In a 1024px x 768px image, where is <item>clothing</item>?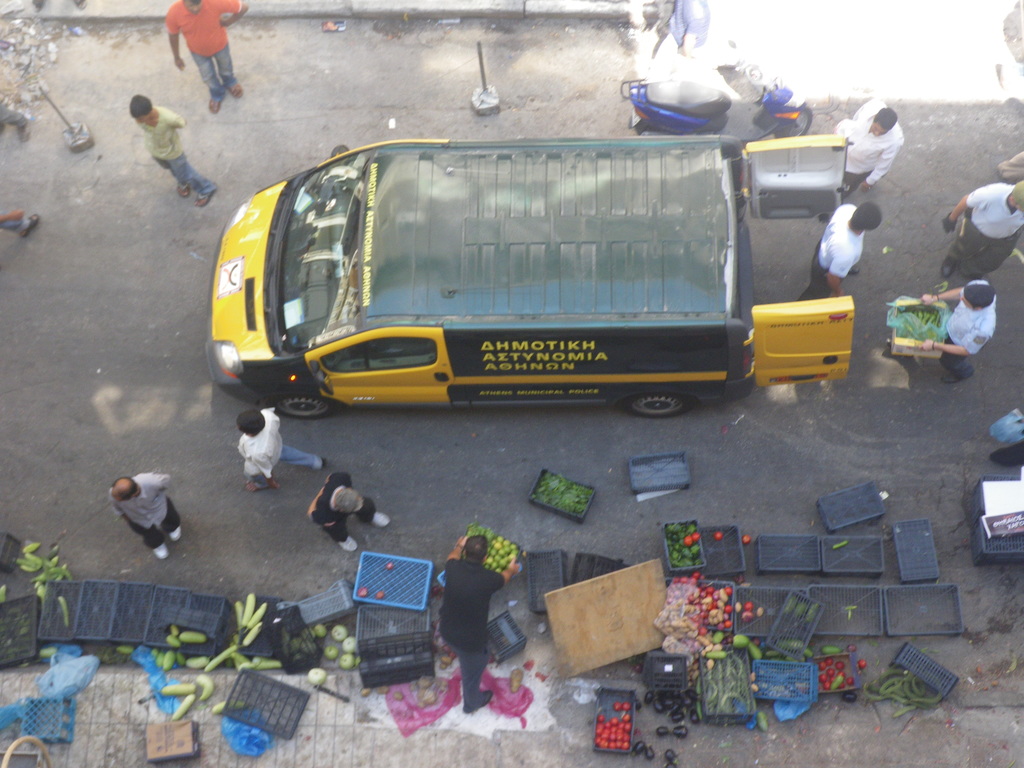
(801, 204, 872, 305).
